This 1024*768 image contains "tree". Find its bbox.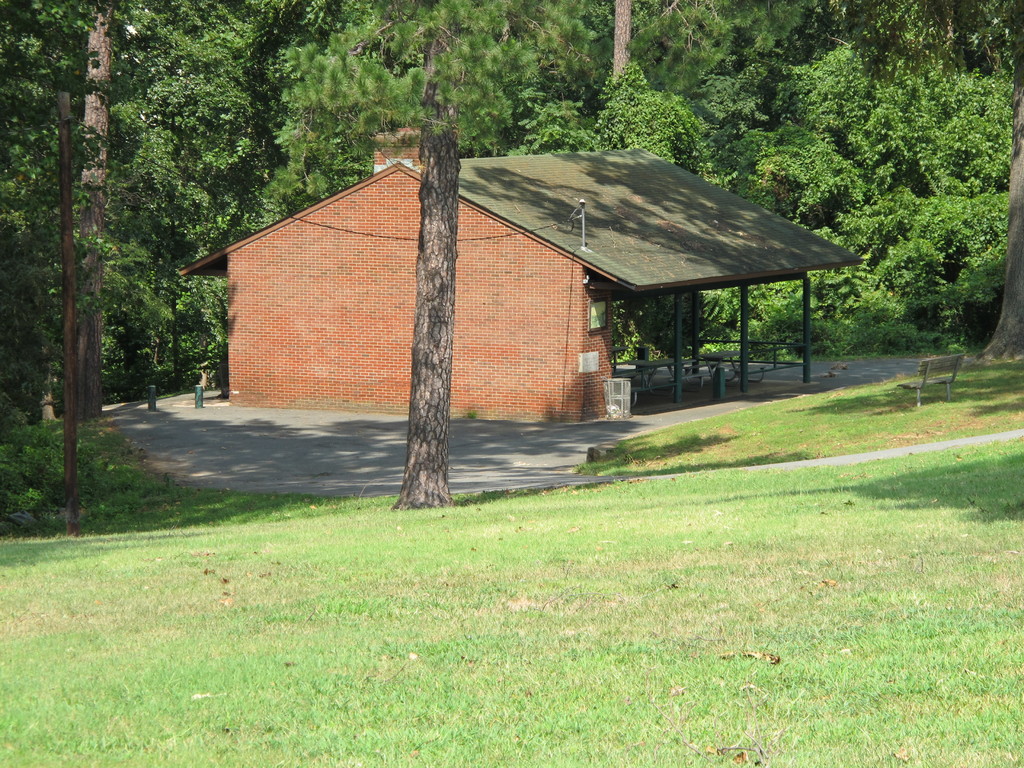
locate(262, 0, 428, 227).
